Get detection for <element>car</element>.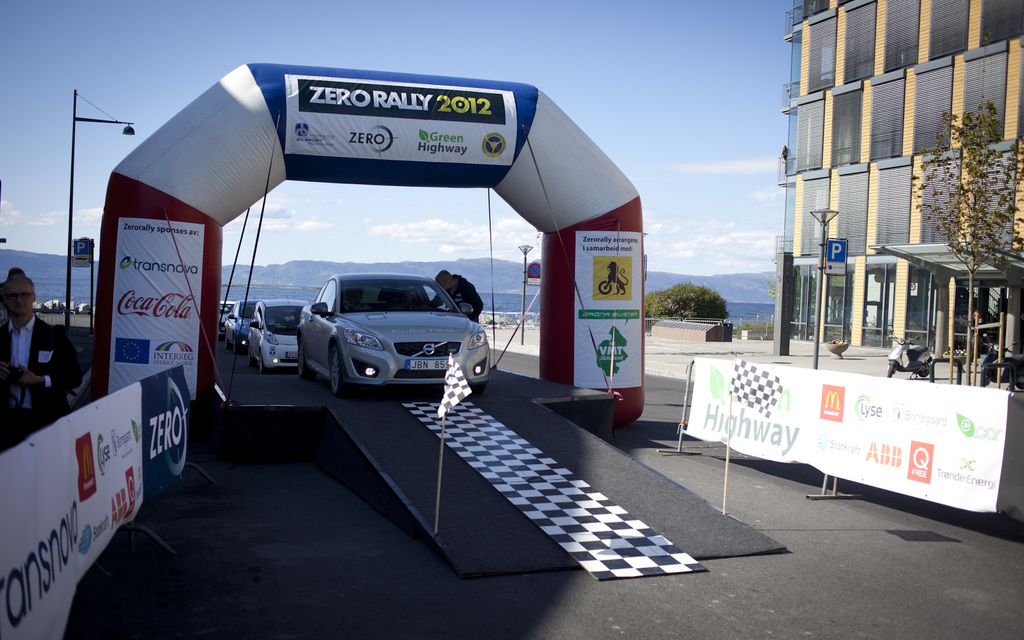
Detection: 219, 300, 240, 330.
